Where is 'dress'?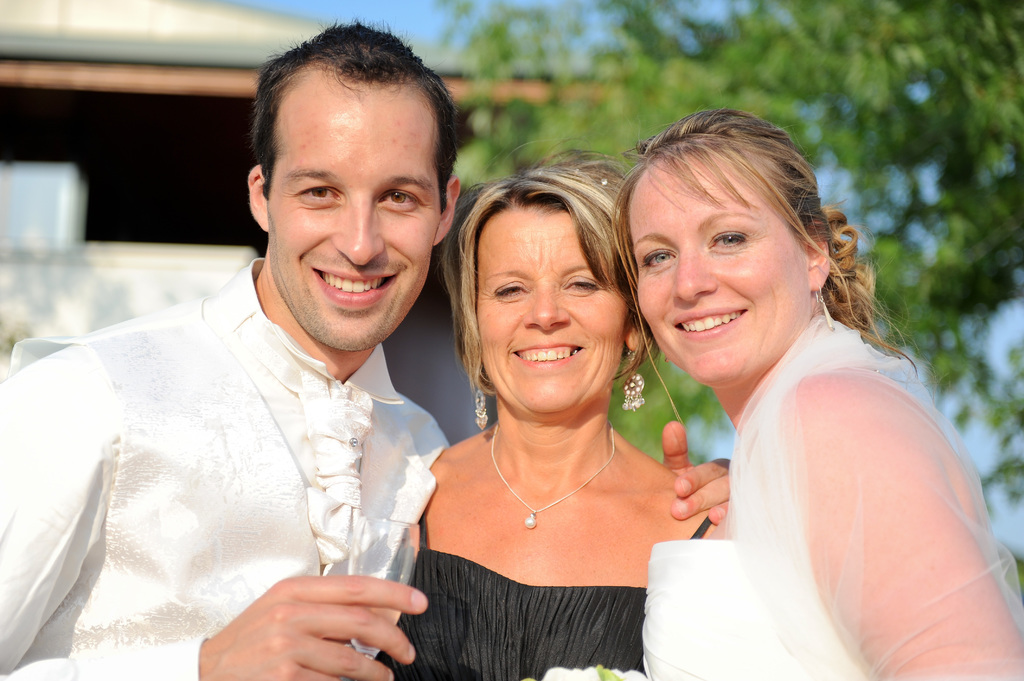
(374, 513, 713, 680).
